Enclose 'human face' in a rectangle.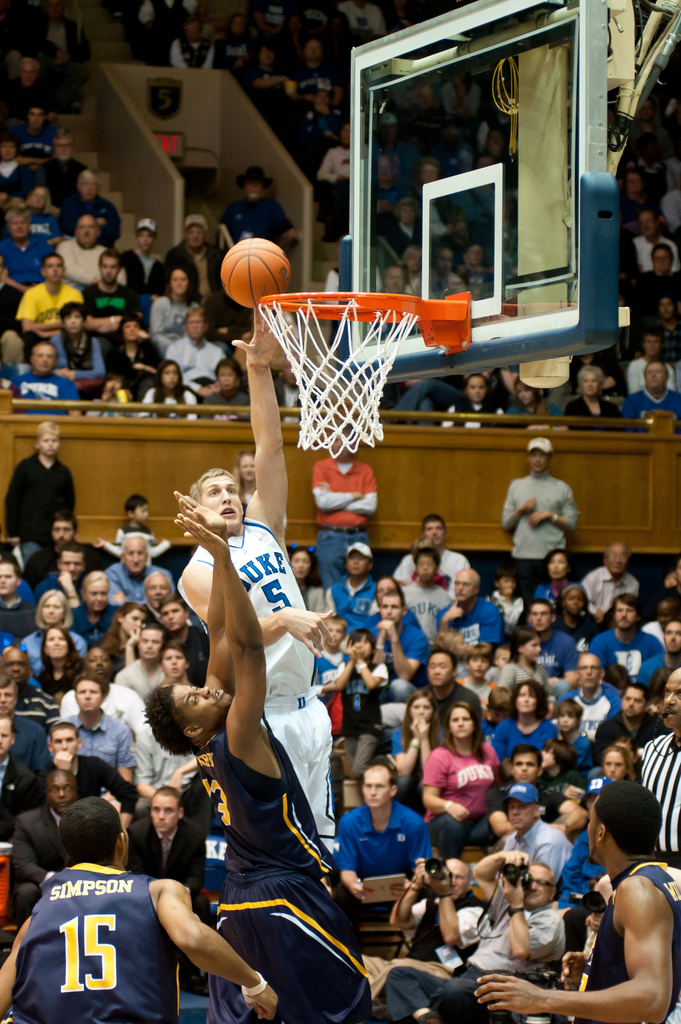
410:697:433:725.
